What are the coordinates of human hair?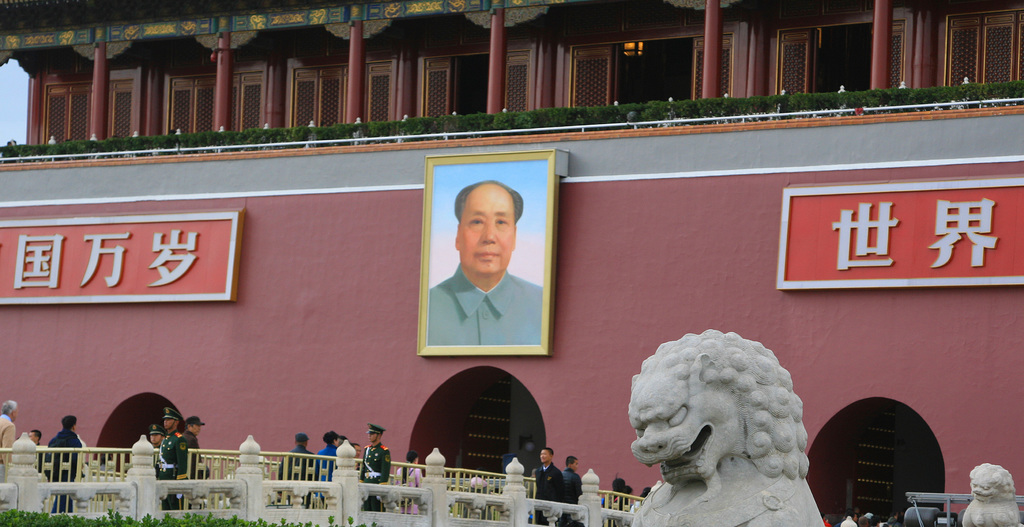
box(325, 432, 340, 446).
